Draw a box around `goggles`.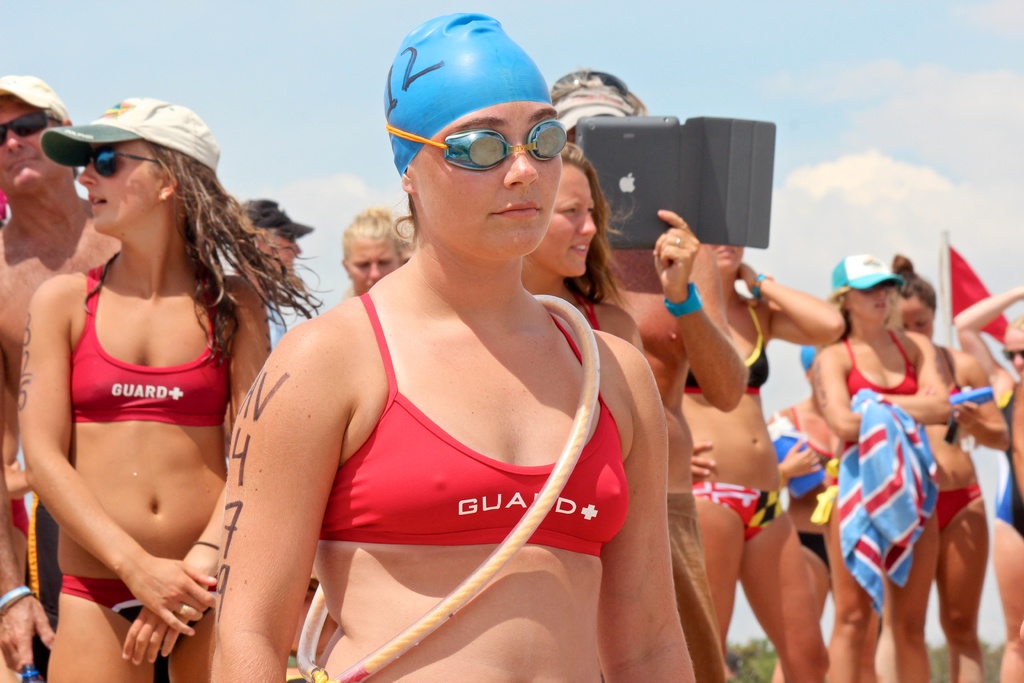
region(389, 97, 576, 169).
